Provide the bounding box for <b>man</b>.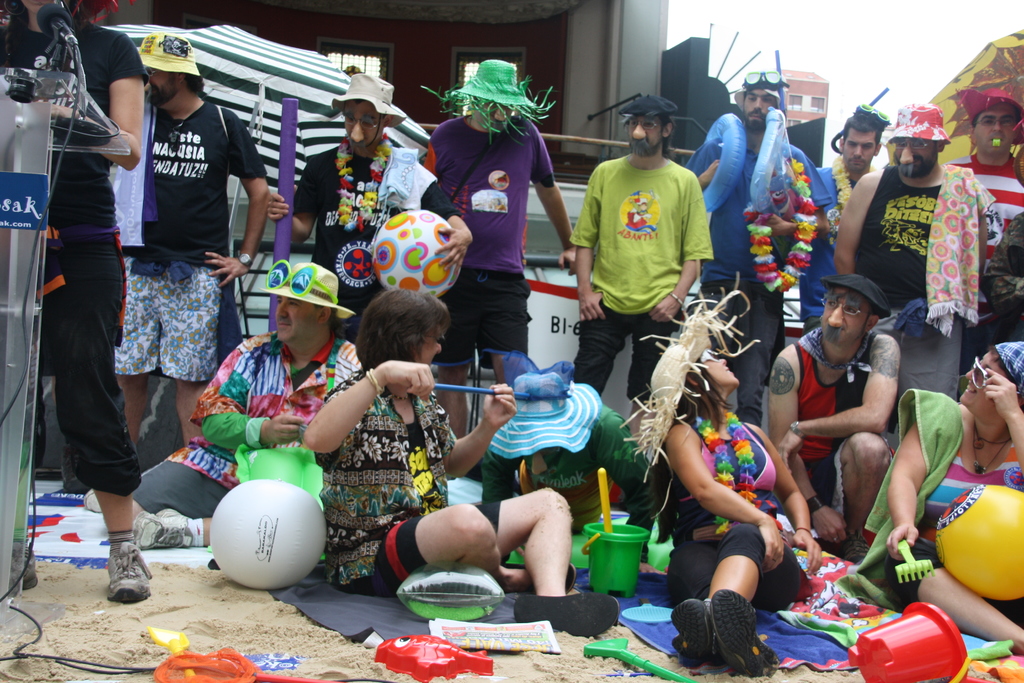
bbox(804, 108, 892, 331).
